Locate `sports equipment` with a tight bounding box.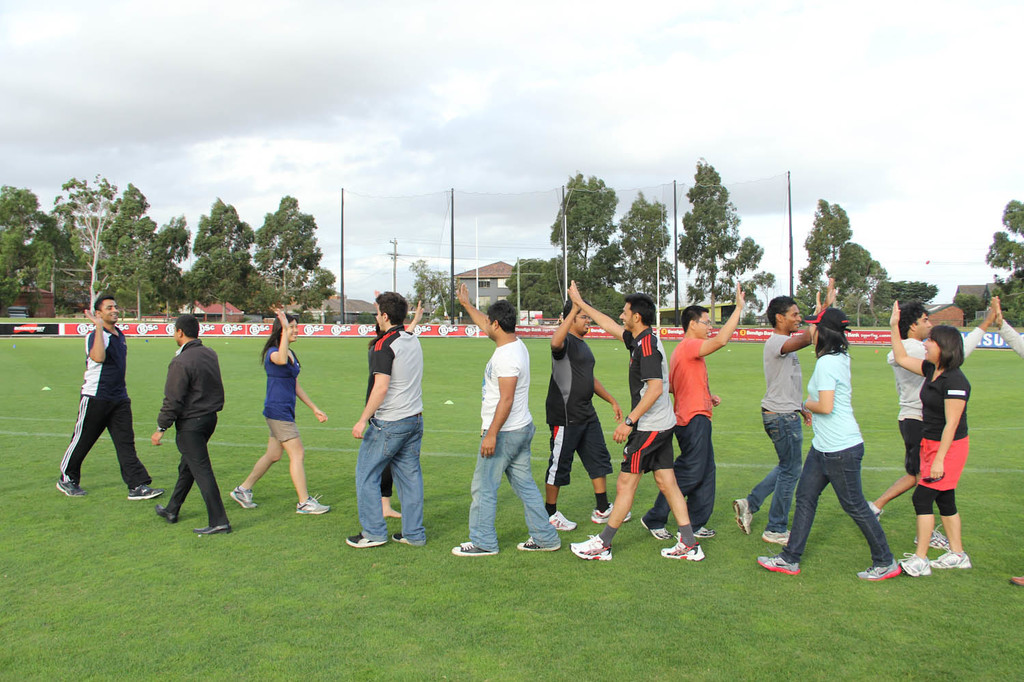
(left=229, top=487, right=256, bottom=509).
